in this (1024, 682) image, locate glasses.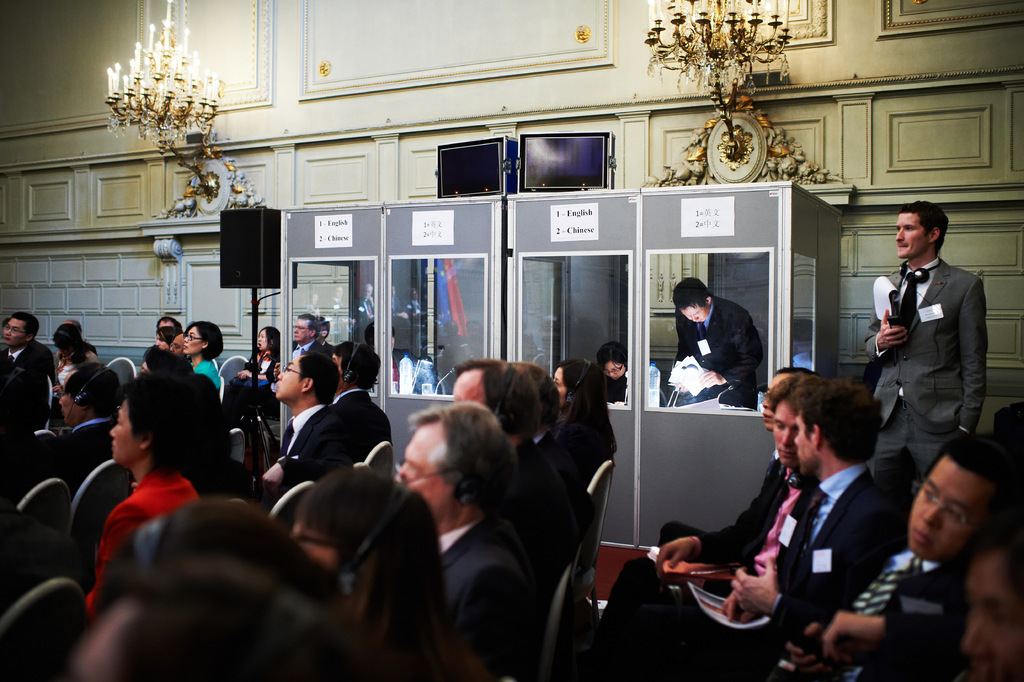
Bounding box: [x1=604, y1=365, x2=625, y2=375].
